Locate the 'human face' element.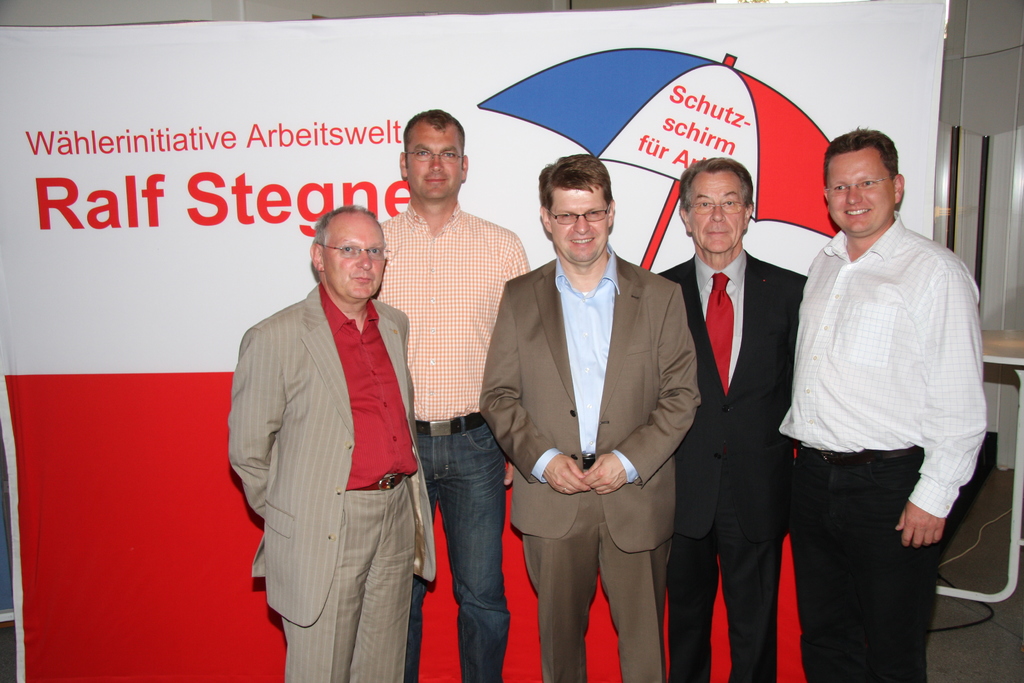
Element bbox: detection(319, 202, 385, 302).
